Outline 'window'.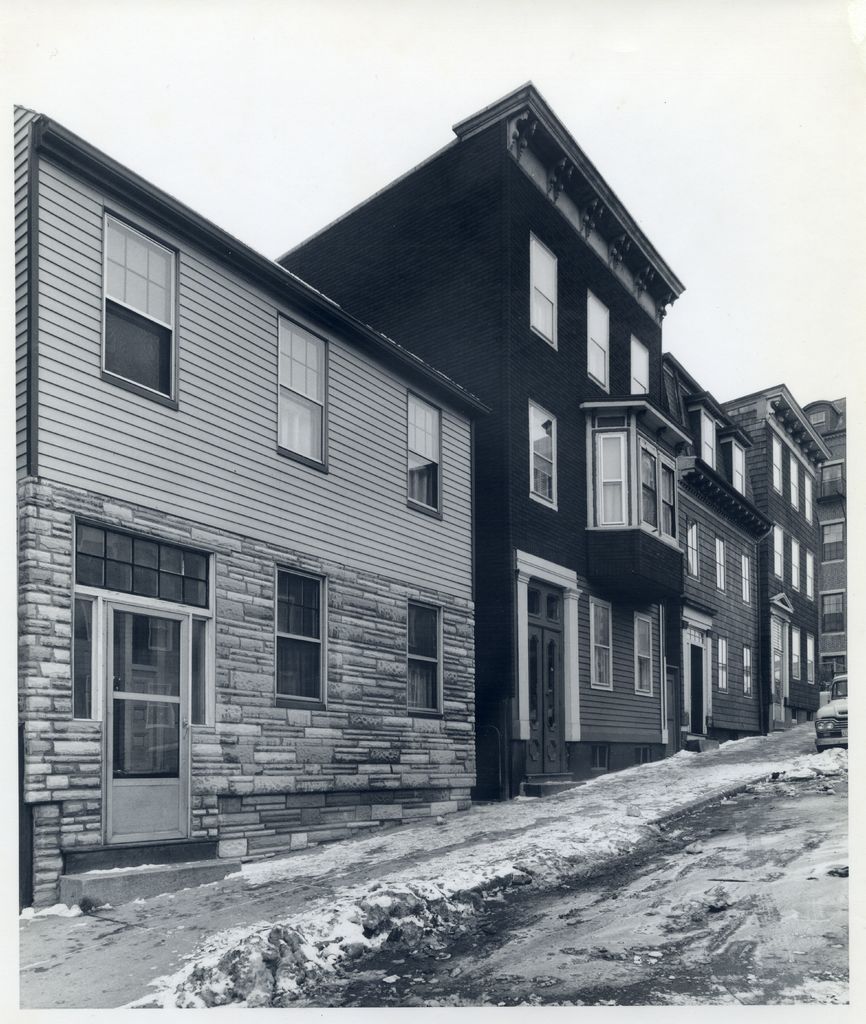
Outline: region(702, 410, 718, 469).
